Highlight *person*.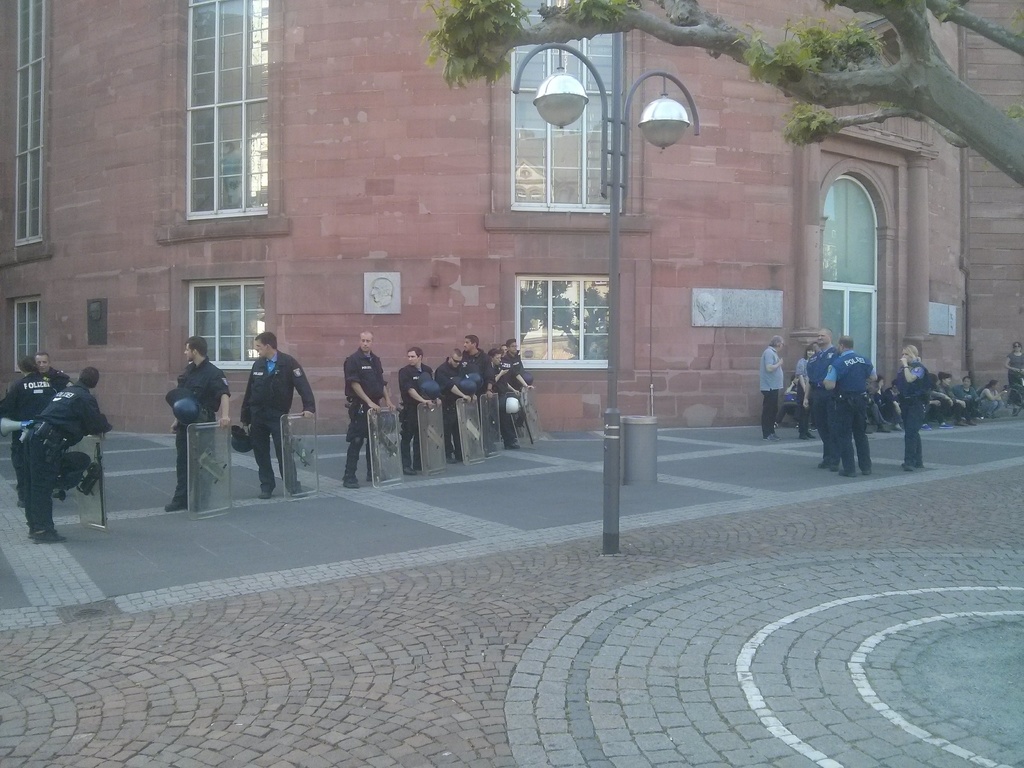
Highlighted region: box=[1005, 331, 1023, 419].
